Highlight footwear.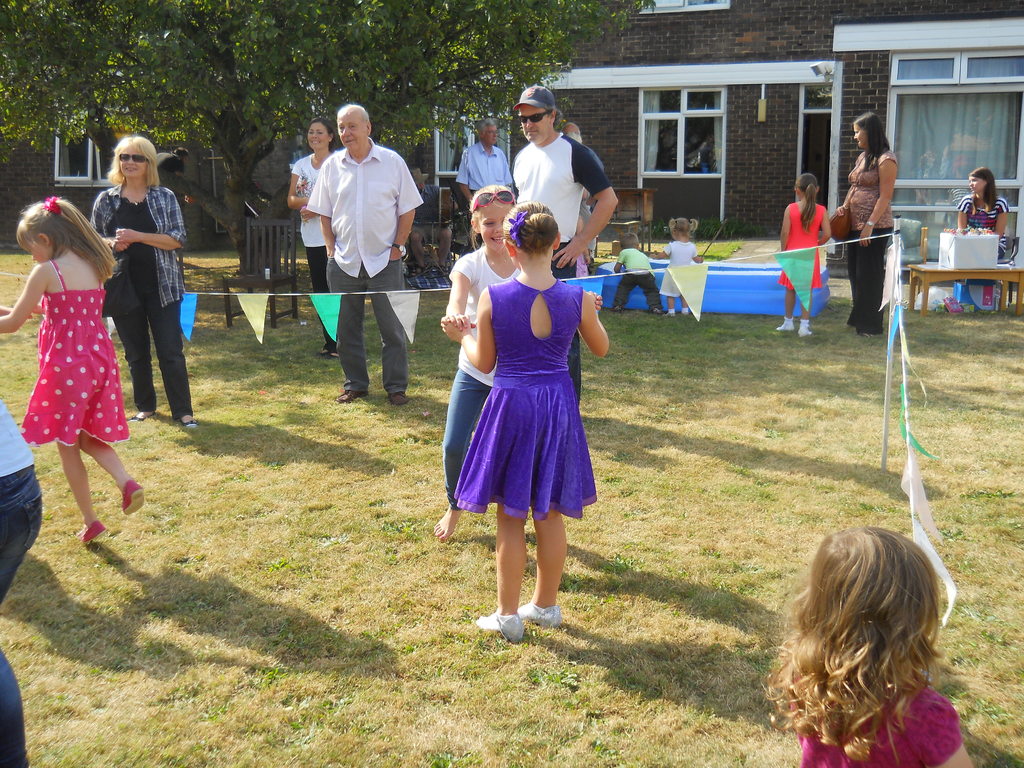
Highlighted region: [x1=438, y1=264, x2=447, y2=275].
